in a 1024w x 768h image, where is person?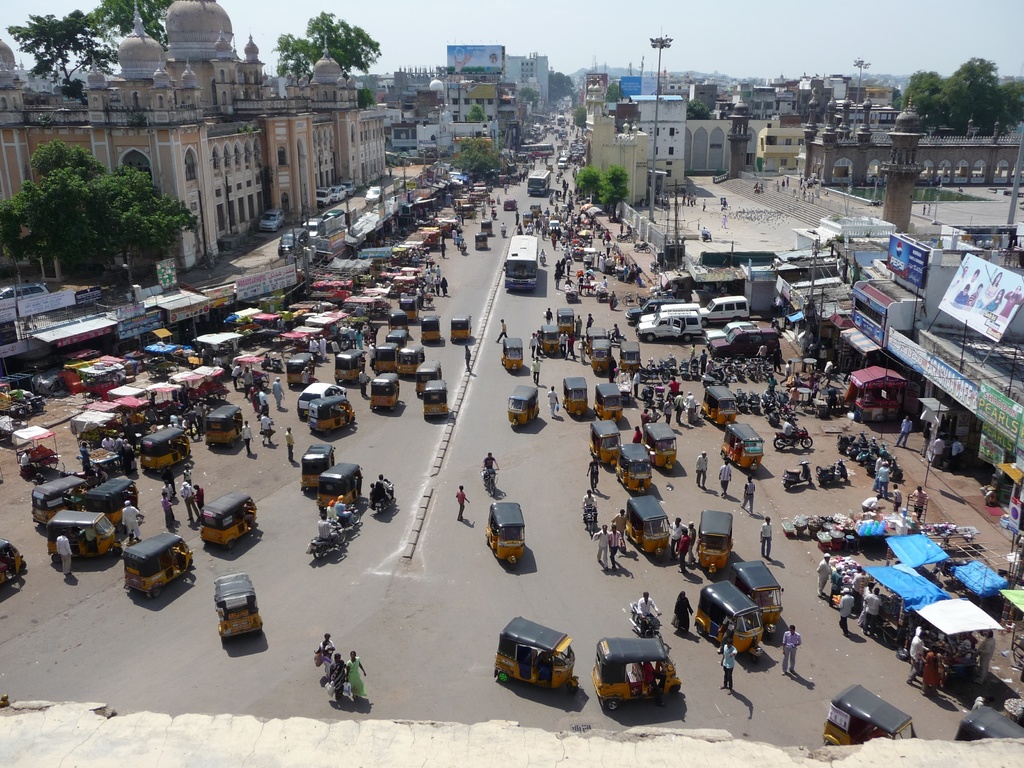
(left=892, top=461, right=904, bottom=488).
